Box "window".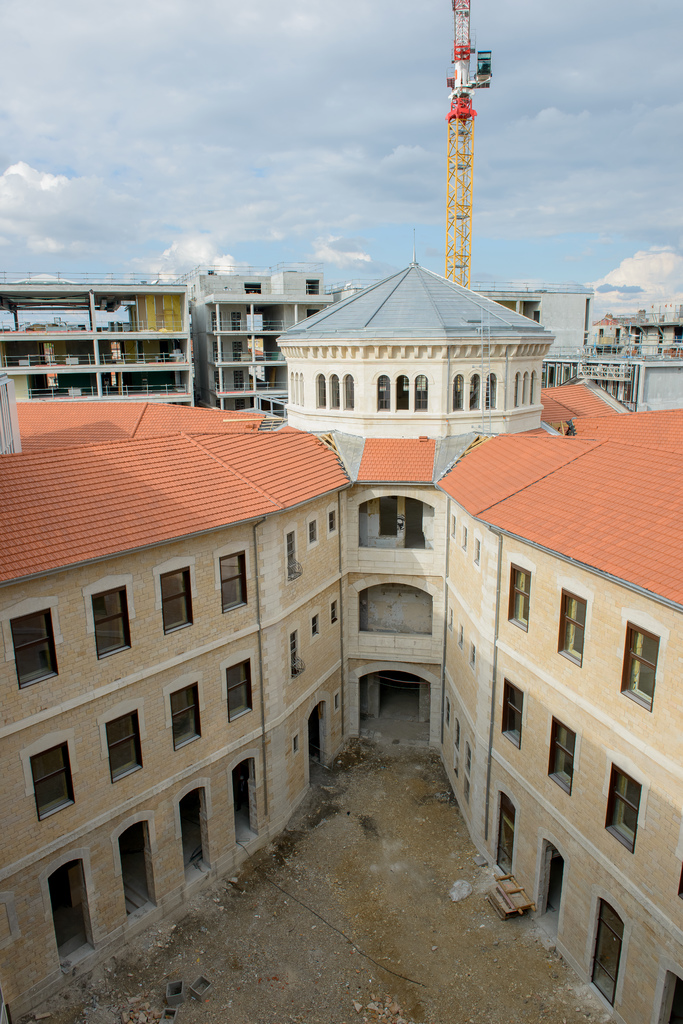
pyautogui.locateOnScreen(451, 372, 463, 411).
